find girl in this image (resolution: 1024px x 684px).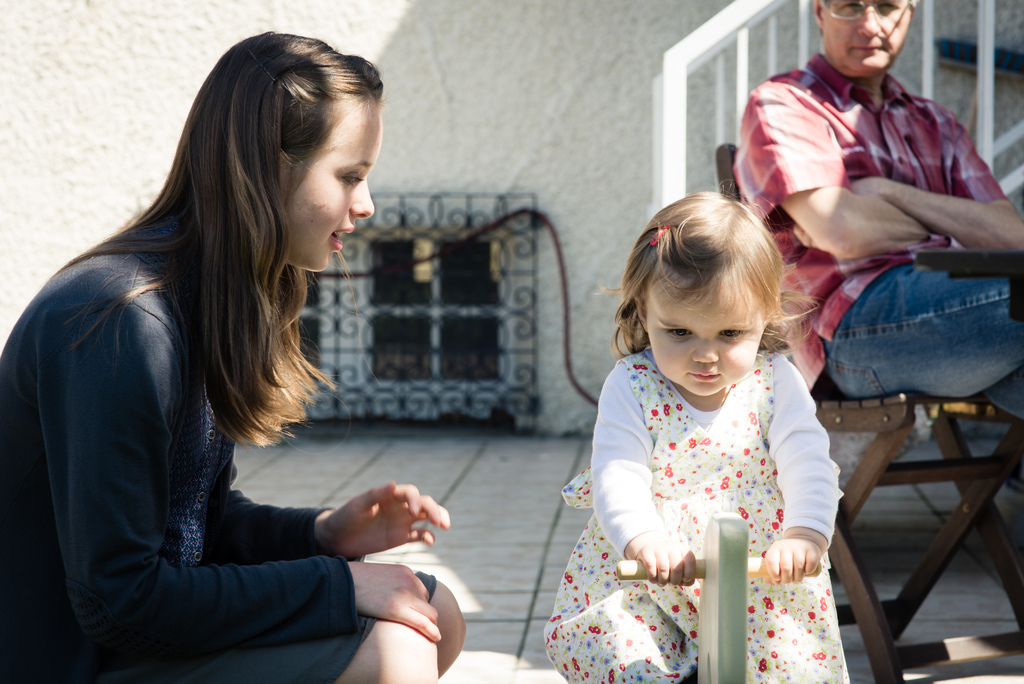
BBox(544, 181, 854, 683).
